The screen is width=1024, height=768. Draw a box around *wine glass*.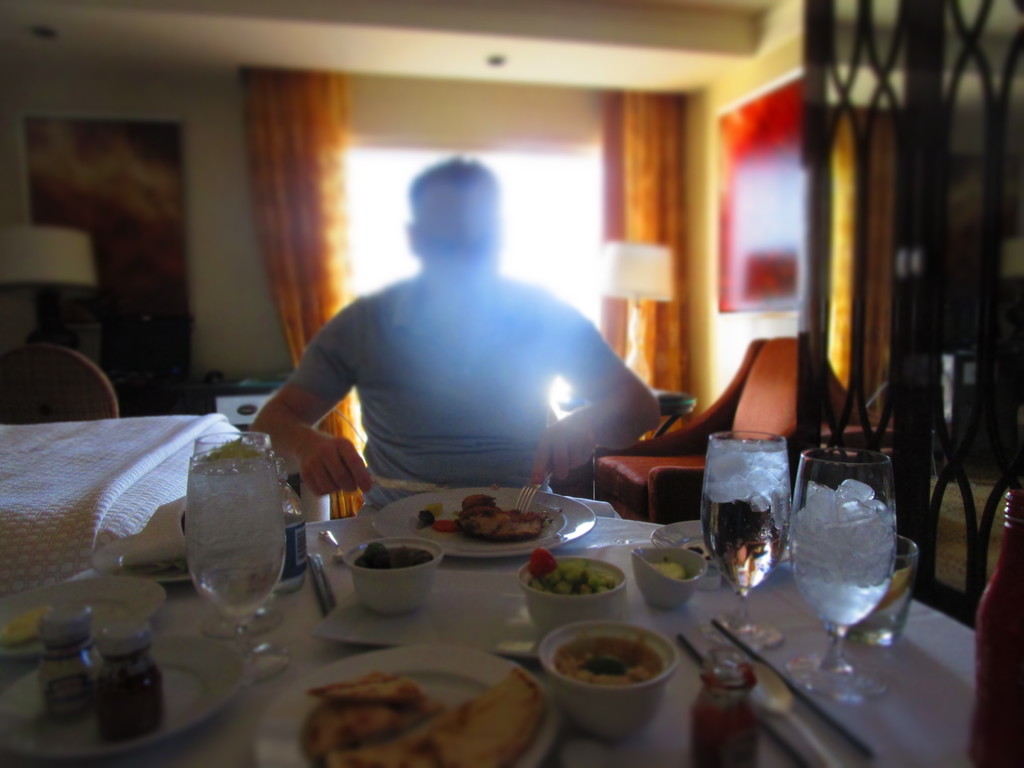
<bbox>182, 445, 281, 685</bbox>.
